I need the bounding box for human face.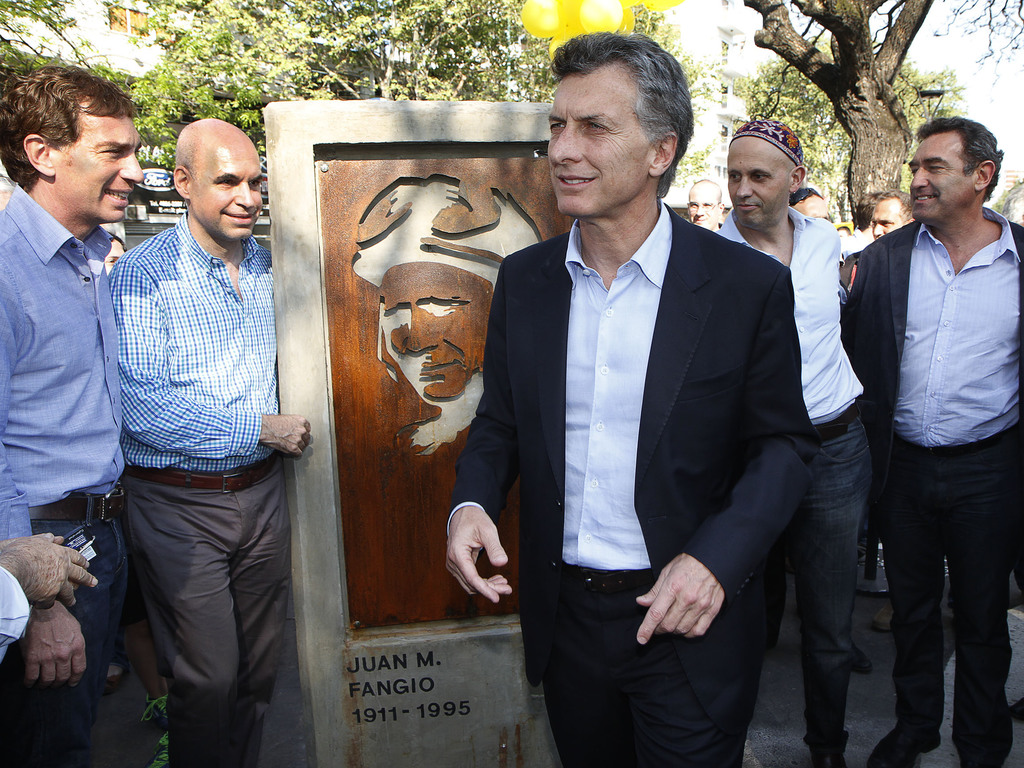
Here it is: <box>726,138,793,224</box>.
